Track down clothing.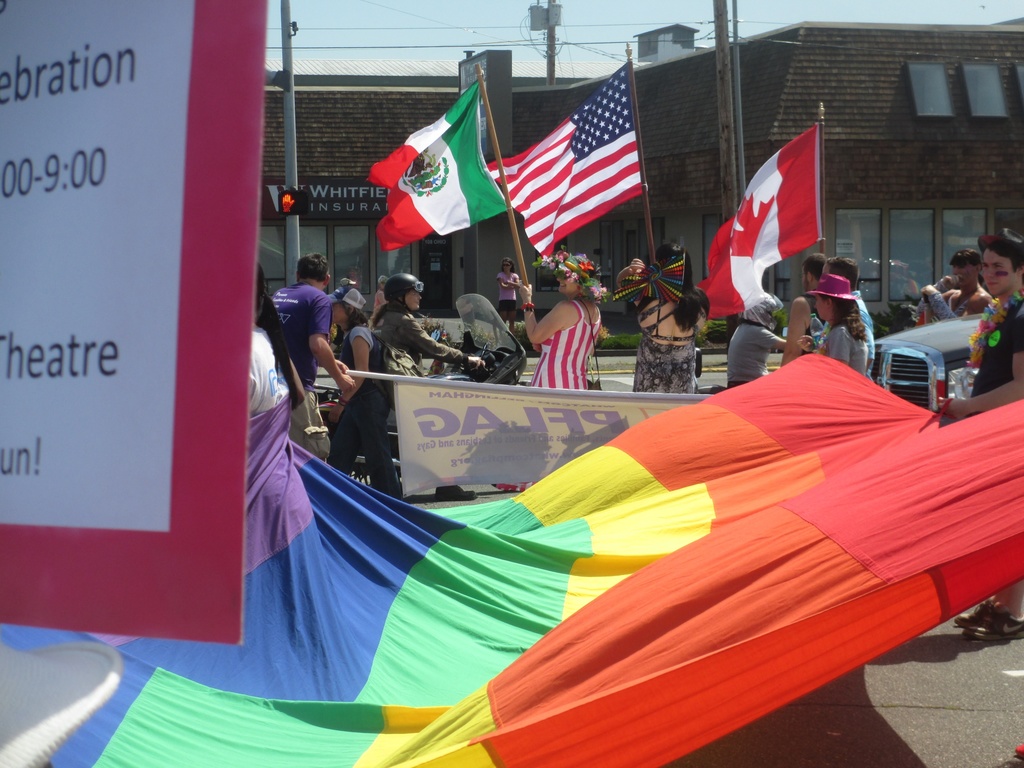
Tracked to locate(970, 297, 1023, 415).
